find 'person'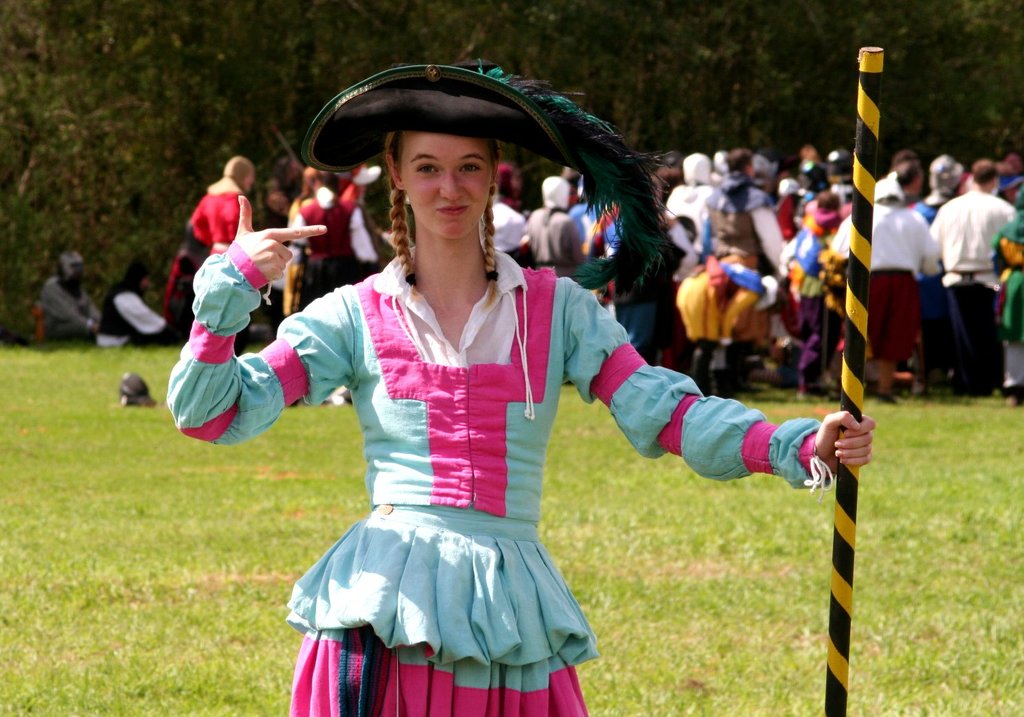
BBox(909, 154, 966, 351)
